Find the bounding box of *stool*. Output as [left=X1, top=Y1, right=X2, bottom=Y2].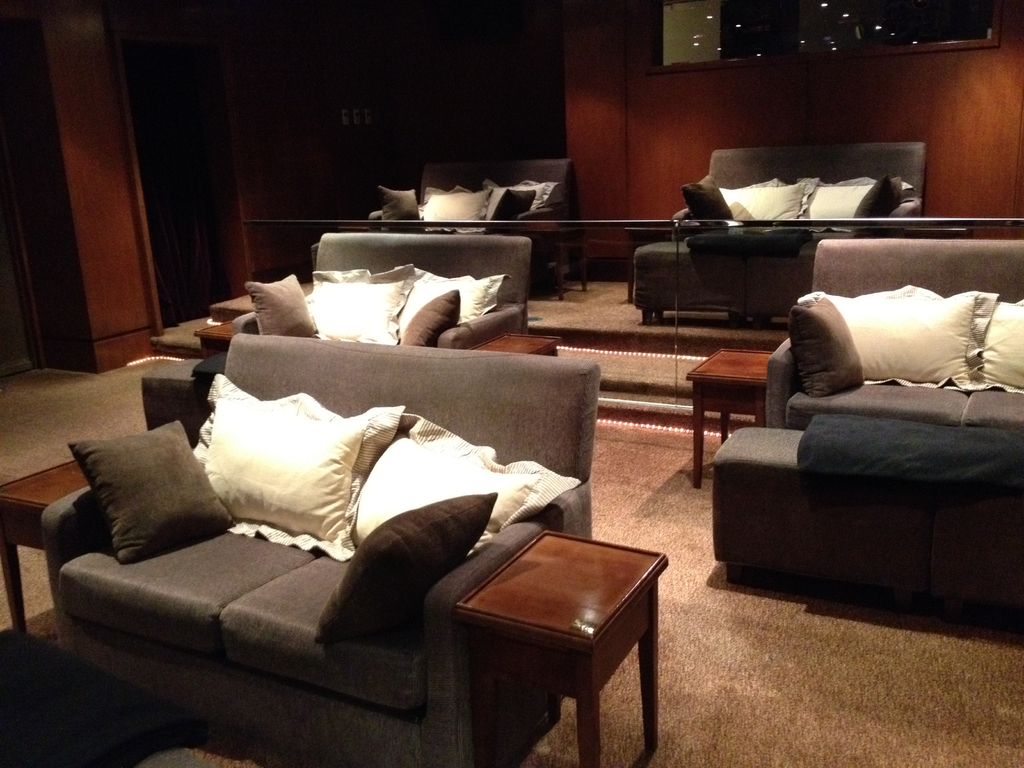
[left=685, top=352, right=769, bottom=486].
